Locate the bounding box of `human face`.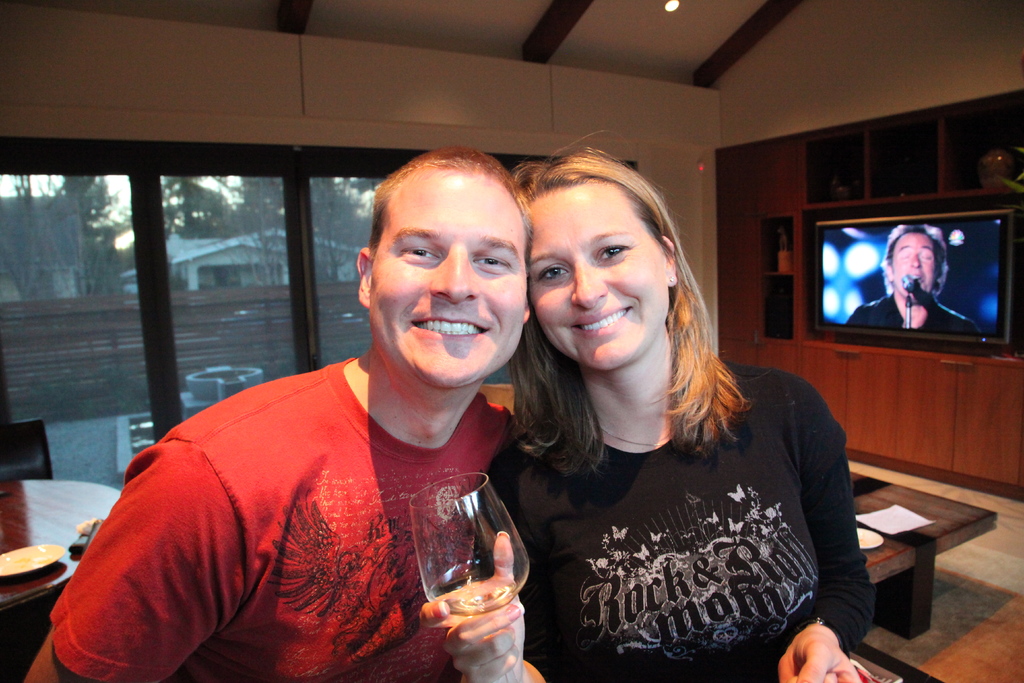
Bounding box: box(883, 232, 934, 298).
